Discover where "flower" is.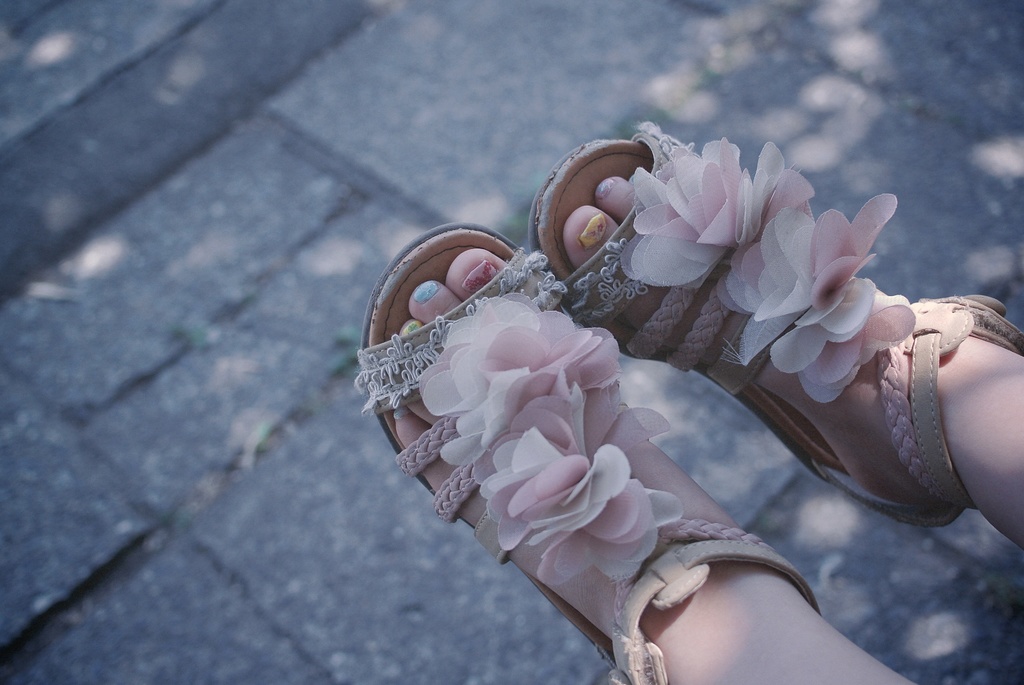
Discovered at bbox(742, 191, 900, 370).
